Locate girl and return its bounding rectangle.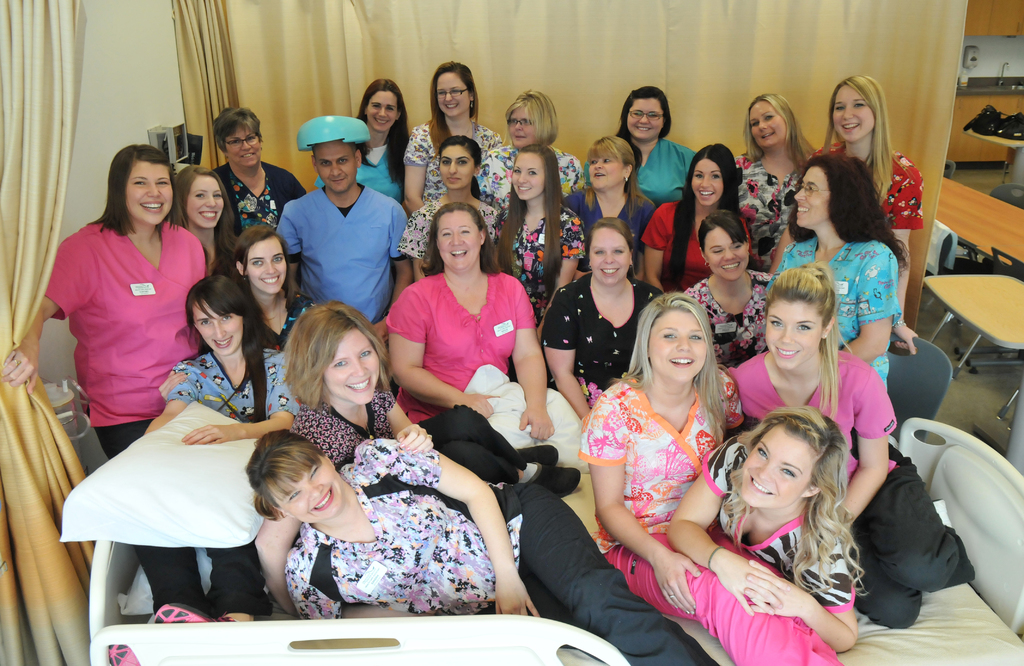
<bbox>593, 298, 816, 665</bbox>.
